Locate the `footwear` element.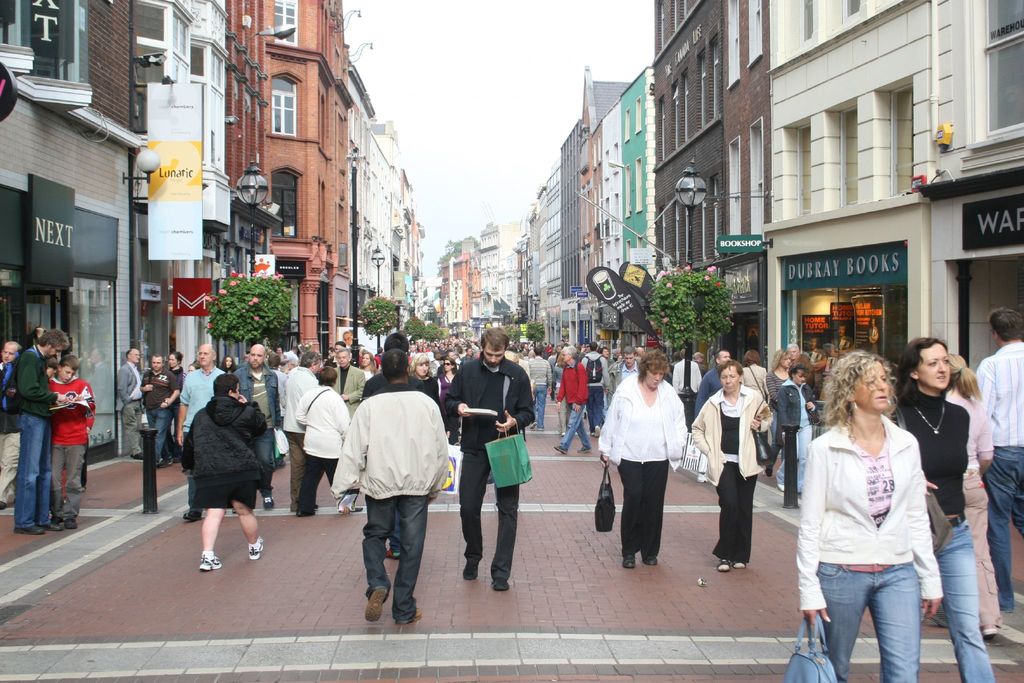
Element bbox: detection(623, 553, 634, 569).
